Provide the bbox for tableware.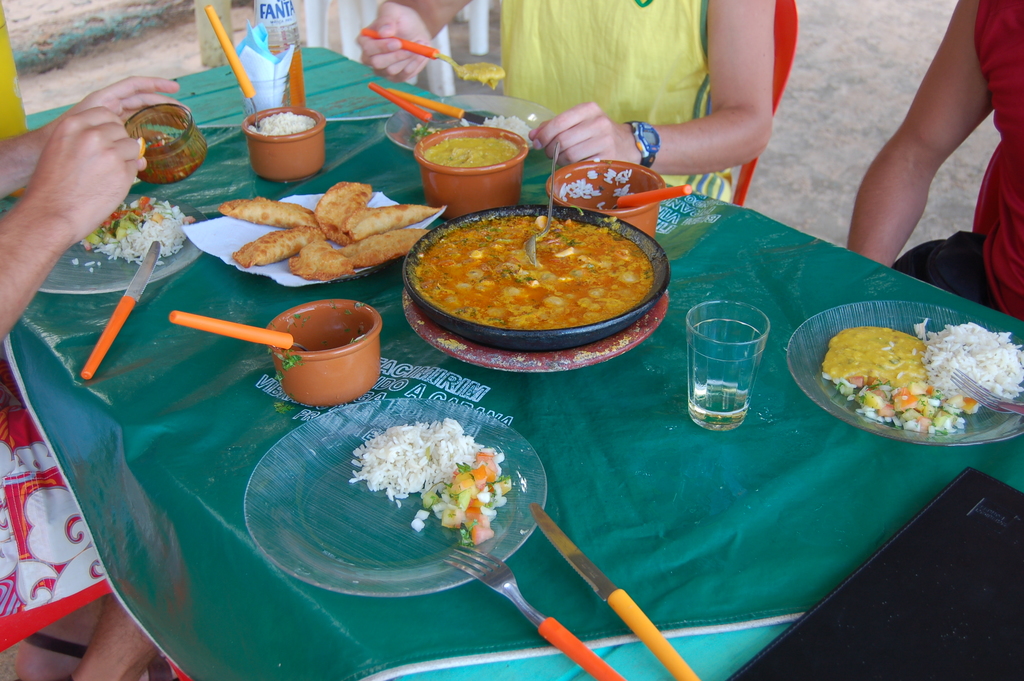
81,237,162,382.
